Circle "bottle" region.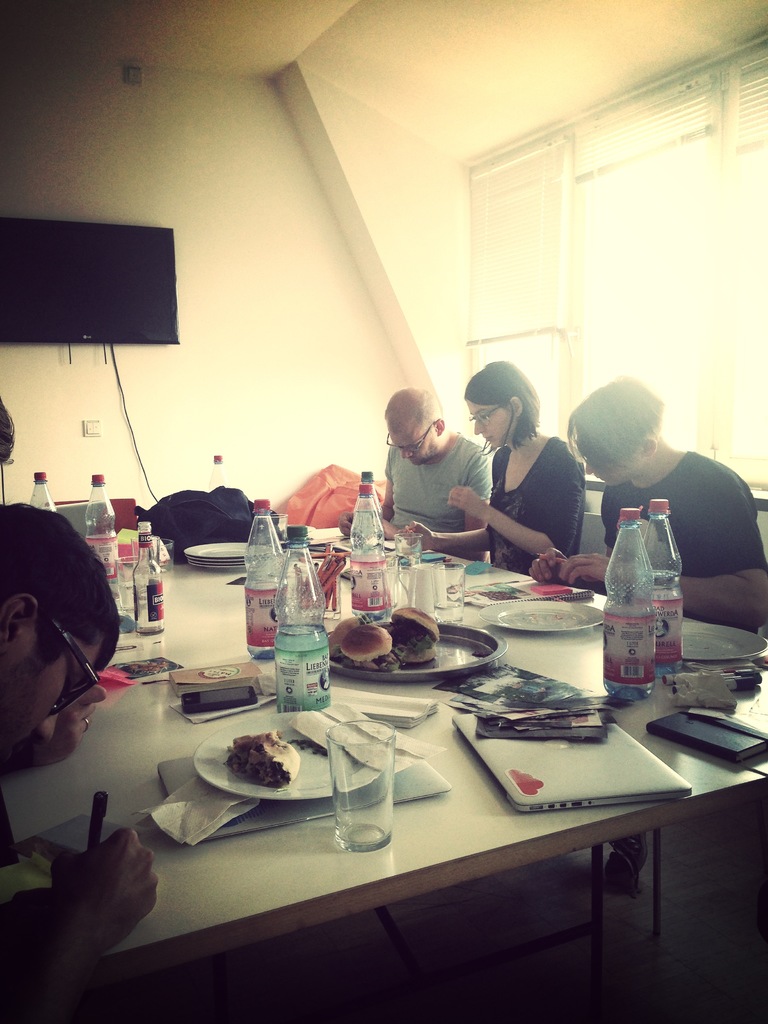
Region: <box>359,474,374,488</box>.
